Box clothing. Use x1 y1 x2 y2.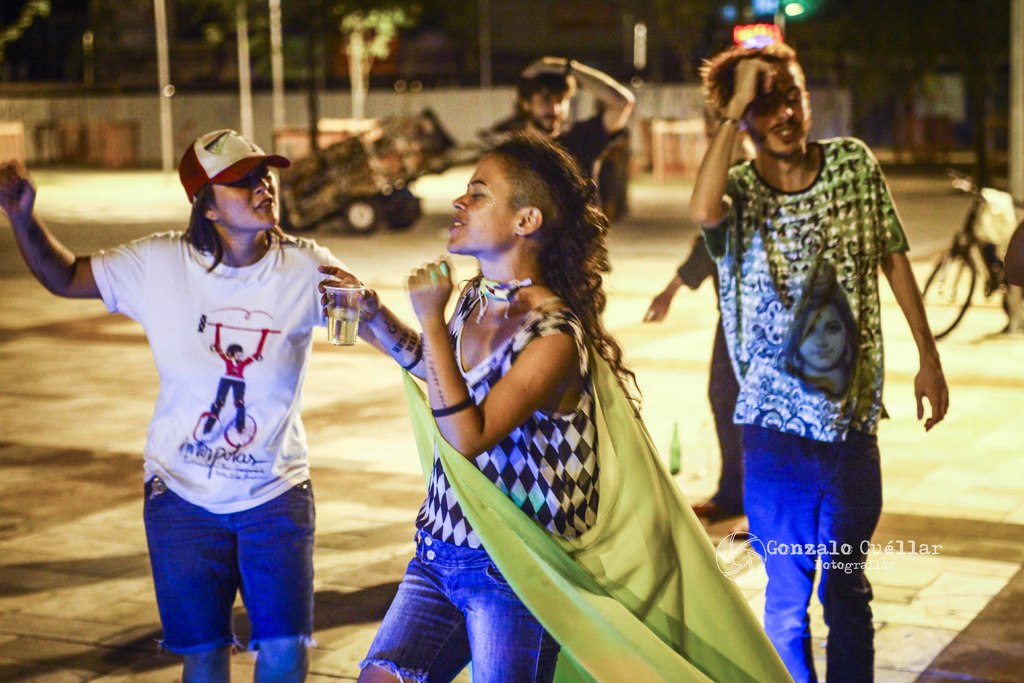
348 263 803 682.
